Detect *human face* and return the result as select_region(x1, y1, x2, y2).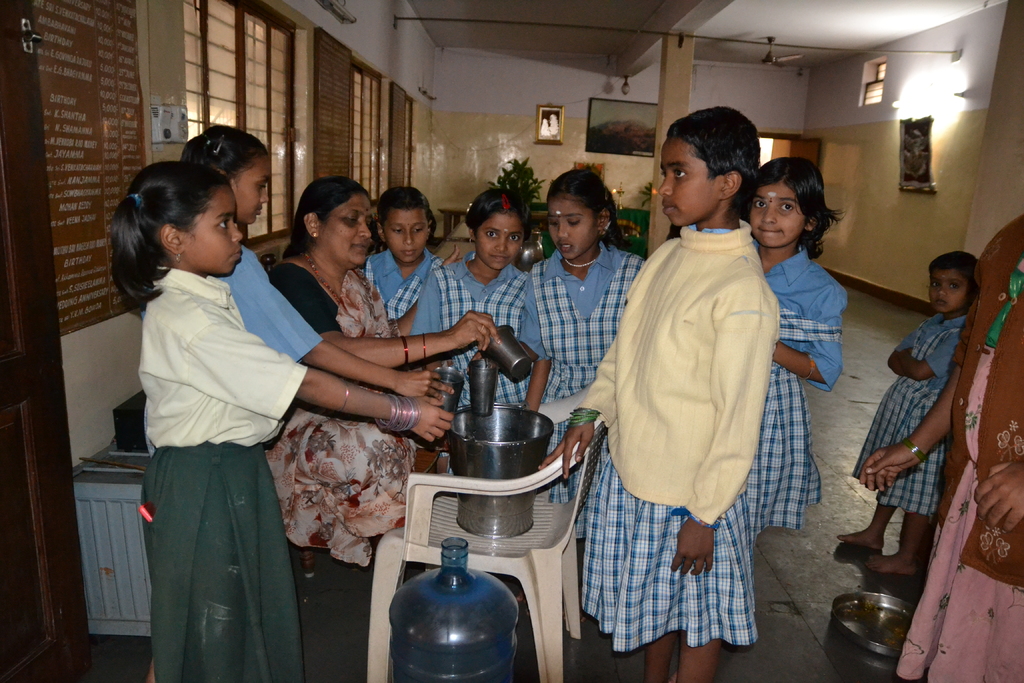
select_region(543, 197, 599, 258).
